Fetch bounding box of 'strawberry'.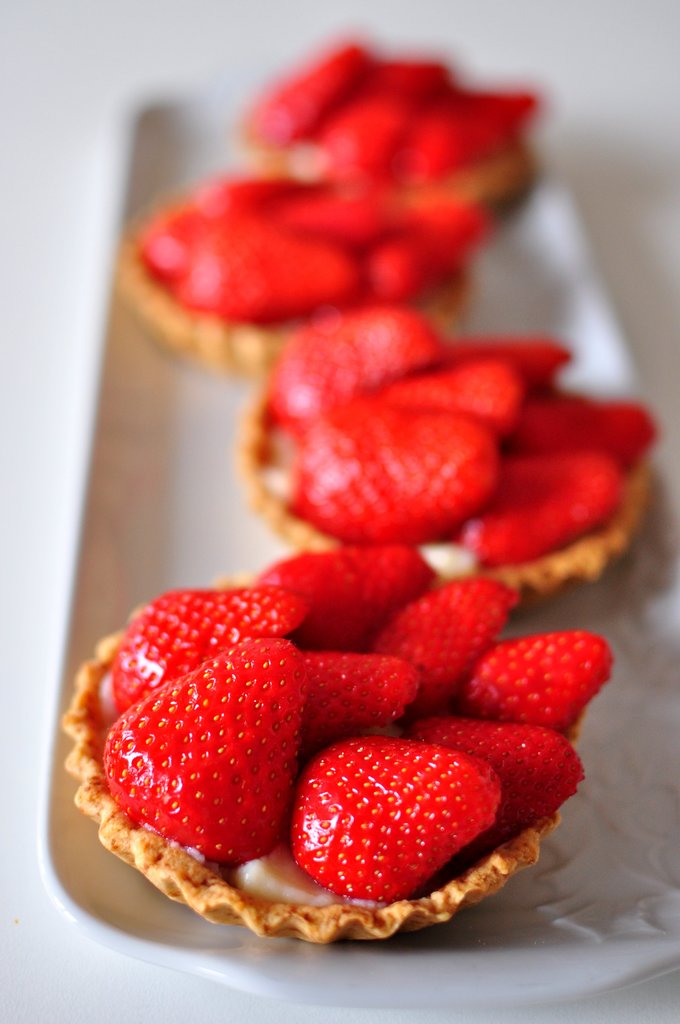
Bbox: bbox=[462, 631, 617, 736].
